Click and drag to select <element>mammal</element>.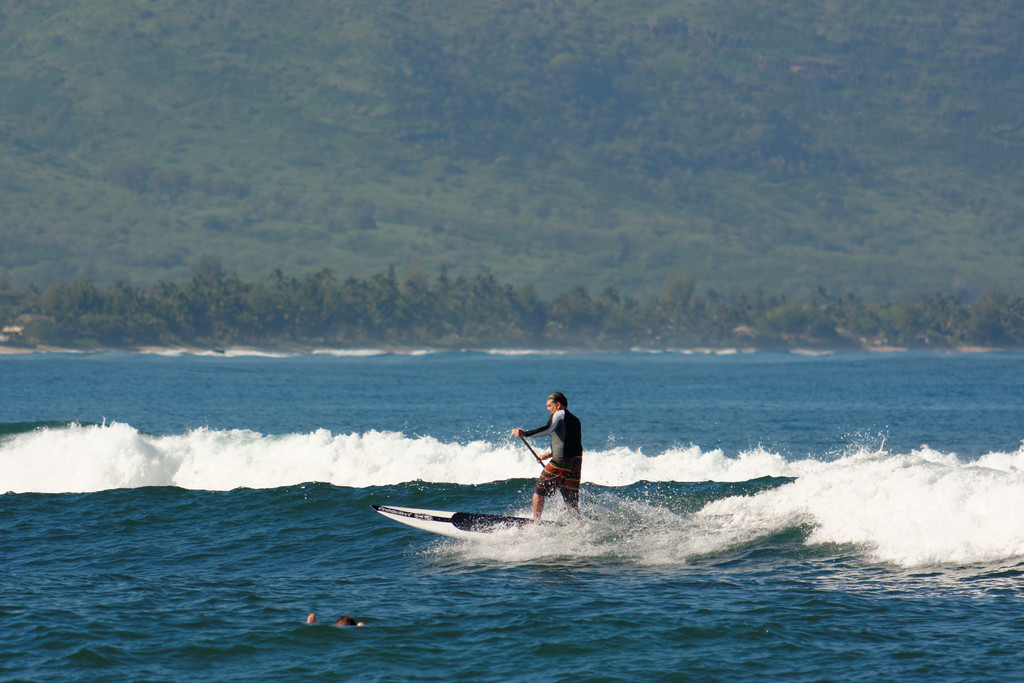
Selection: l=525, t=414, r=590, b=525.
